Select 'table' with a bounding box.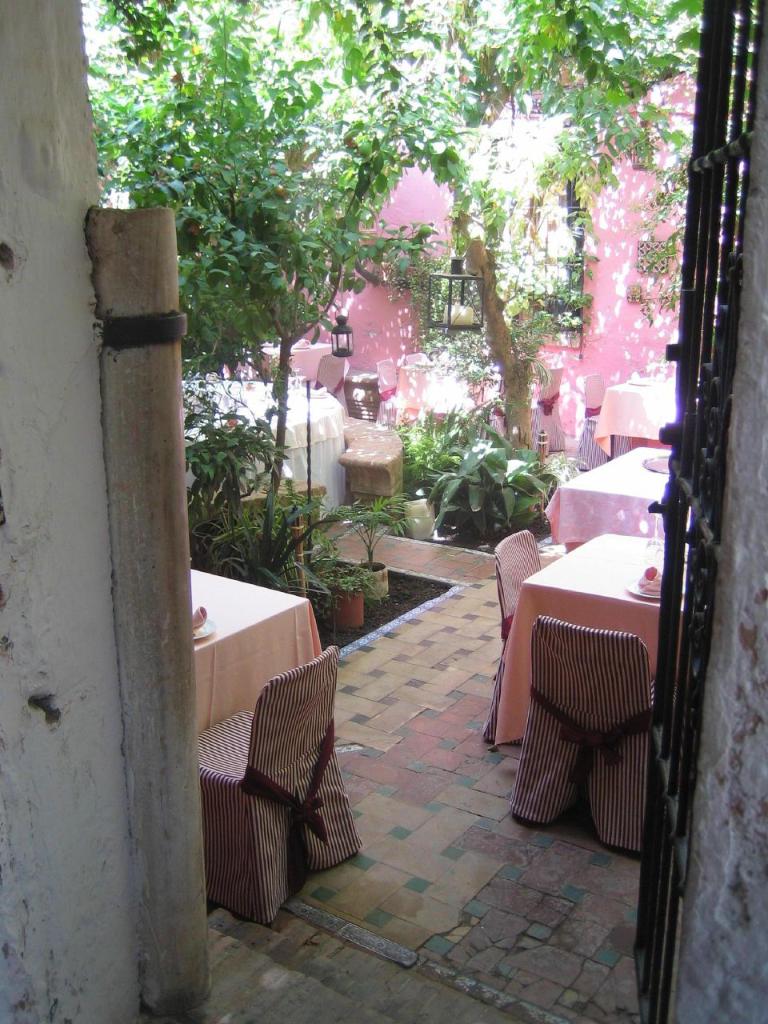
crop(595, 373, 682, 466).
